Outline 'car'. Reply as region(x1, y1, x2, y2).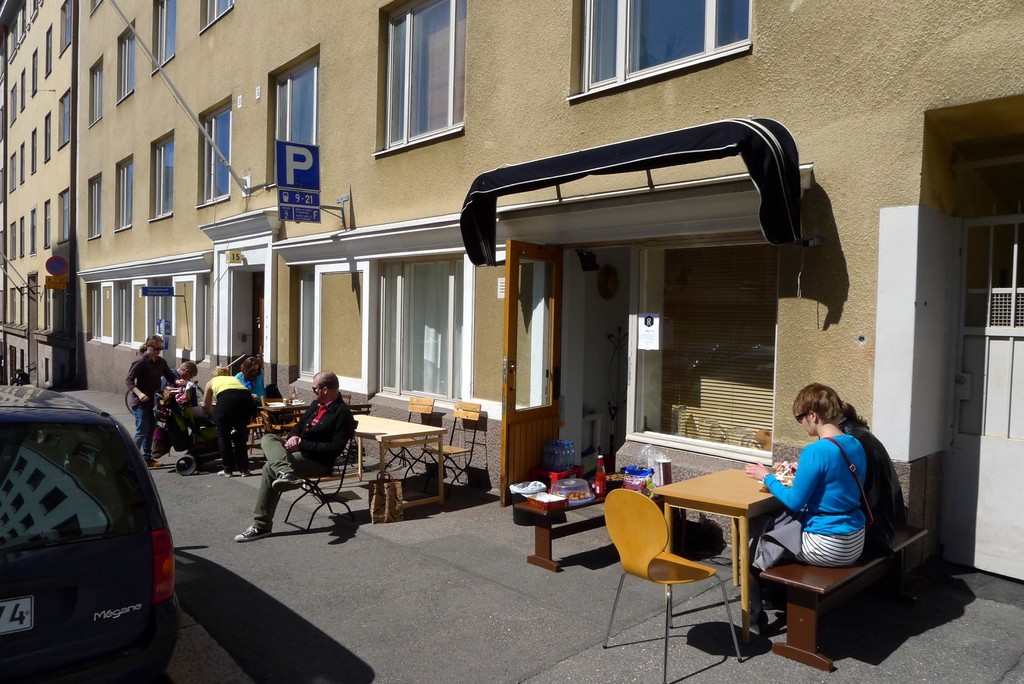
region(0, 384, 178, 683).
